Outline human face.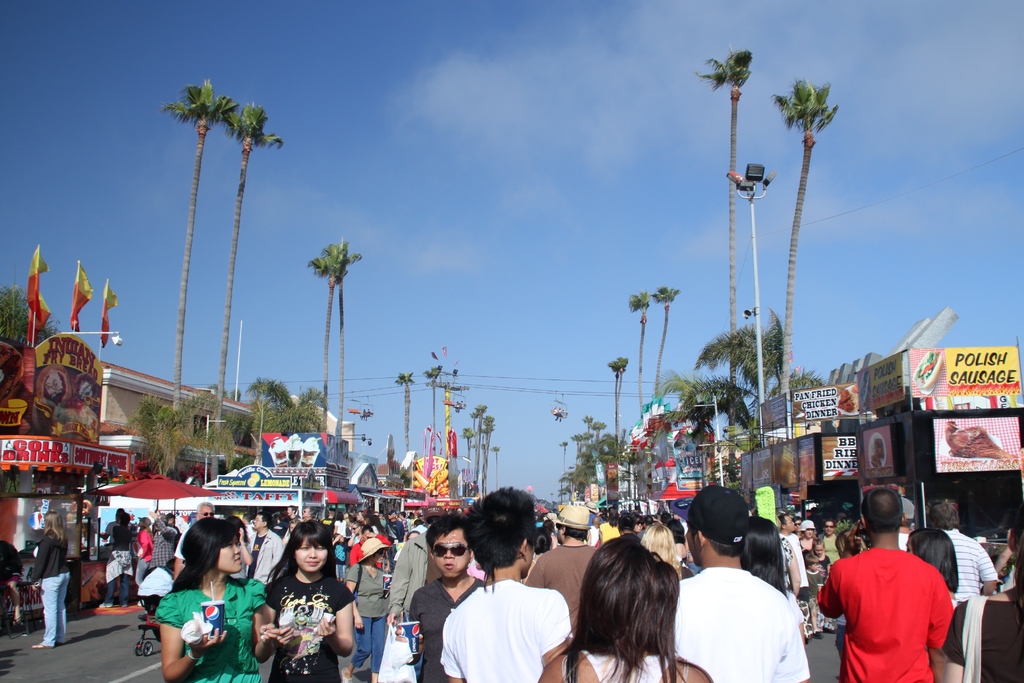
Outline: [left=219, top=527, right=244, bottom=569].
